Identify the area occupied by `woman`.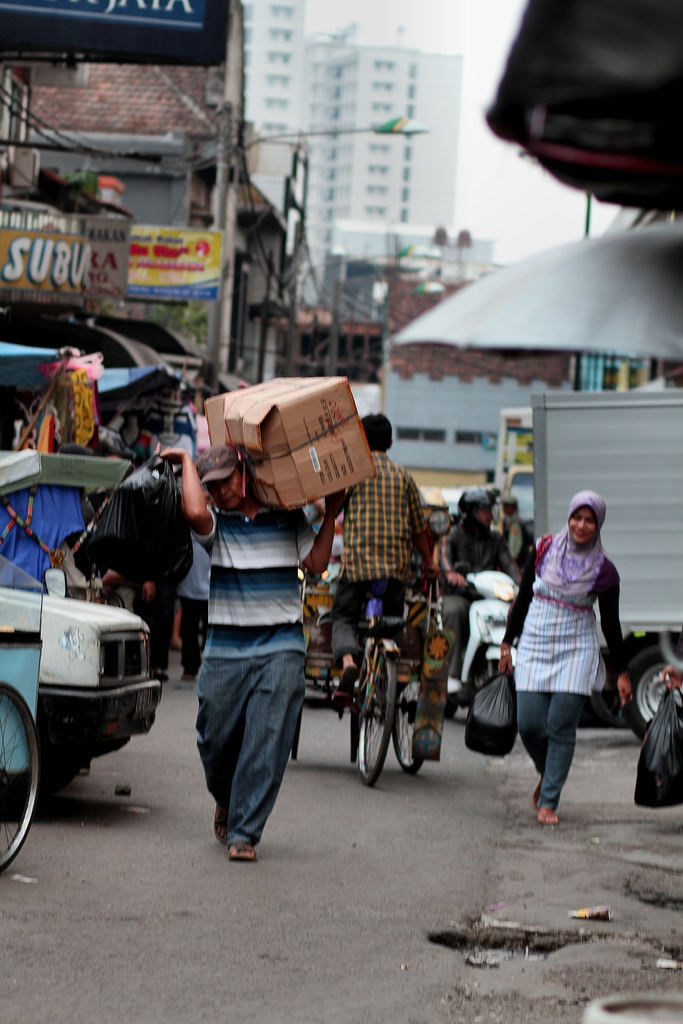
Area: 495, 492, 638, 824.
